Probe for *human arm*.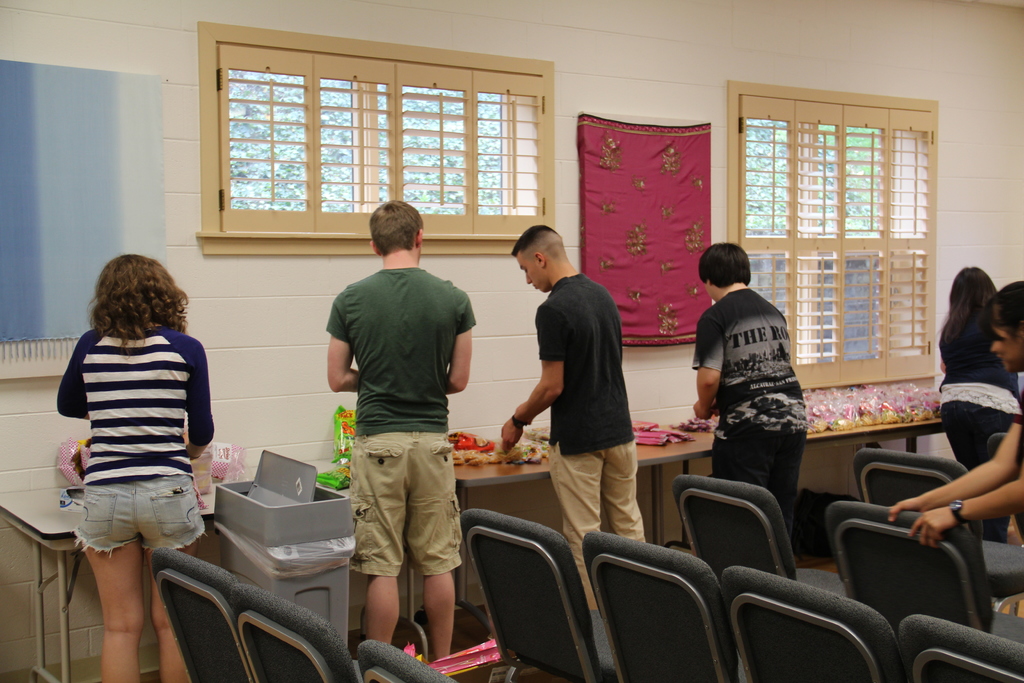
Probe result: locate(909, 462, 1023, 542).
